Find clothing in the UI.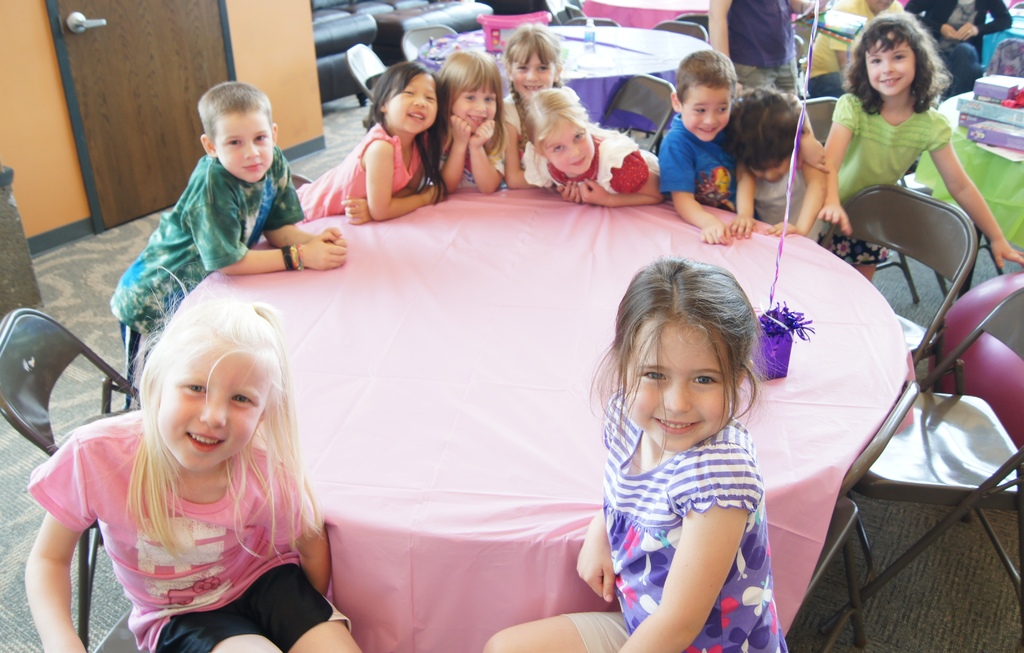
UI element at l=31, t=370, r=337, b=635.
